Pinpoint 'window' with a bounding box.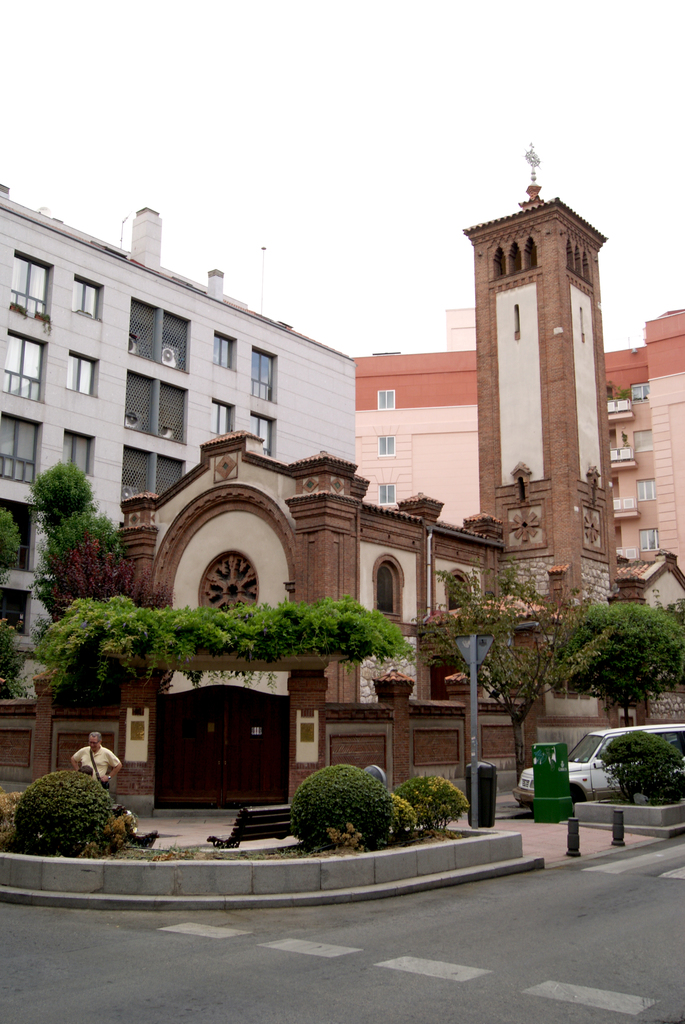
<box>8,244,56,324</box>.
